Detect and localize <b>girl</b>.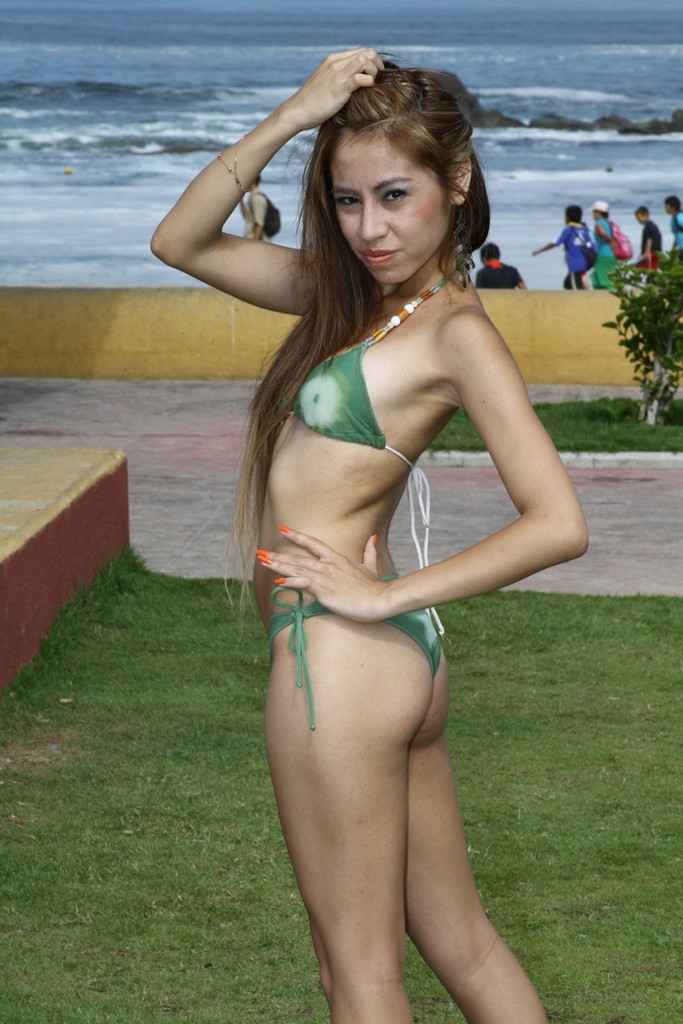
Localized at bbox(583, 201, 628, 284).
